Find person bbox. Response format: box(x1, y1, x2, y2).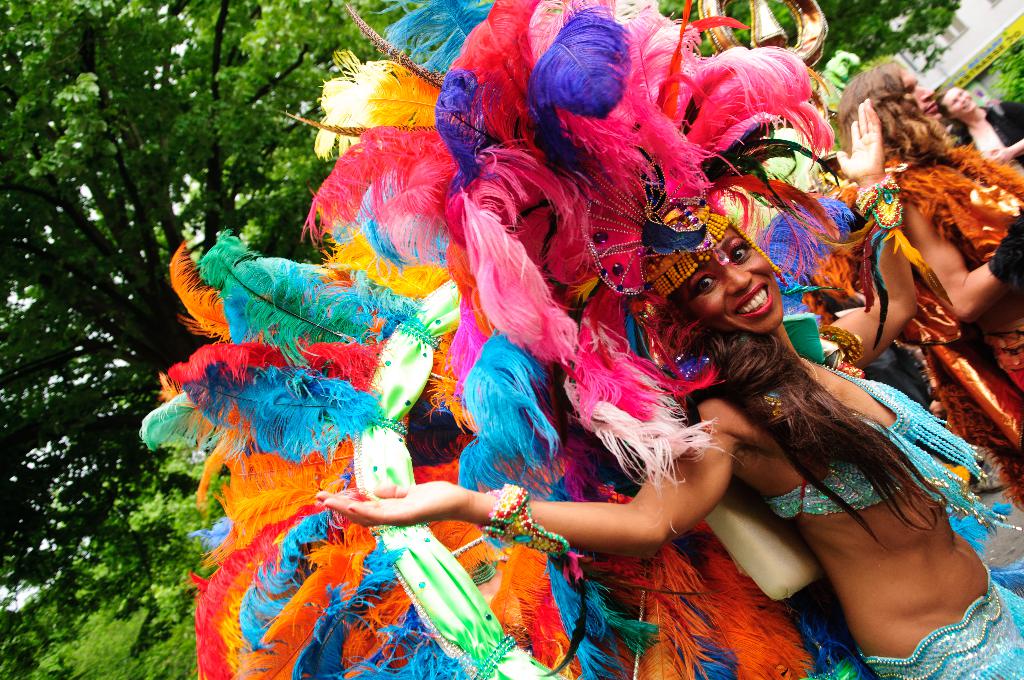
box(401, 93, 917, 660).
